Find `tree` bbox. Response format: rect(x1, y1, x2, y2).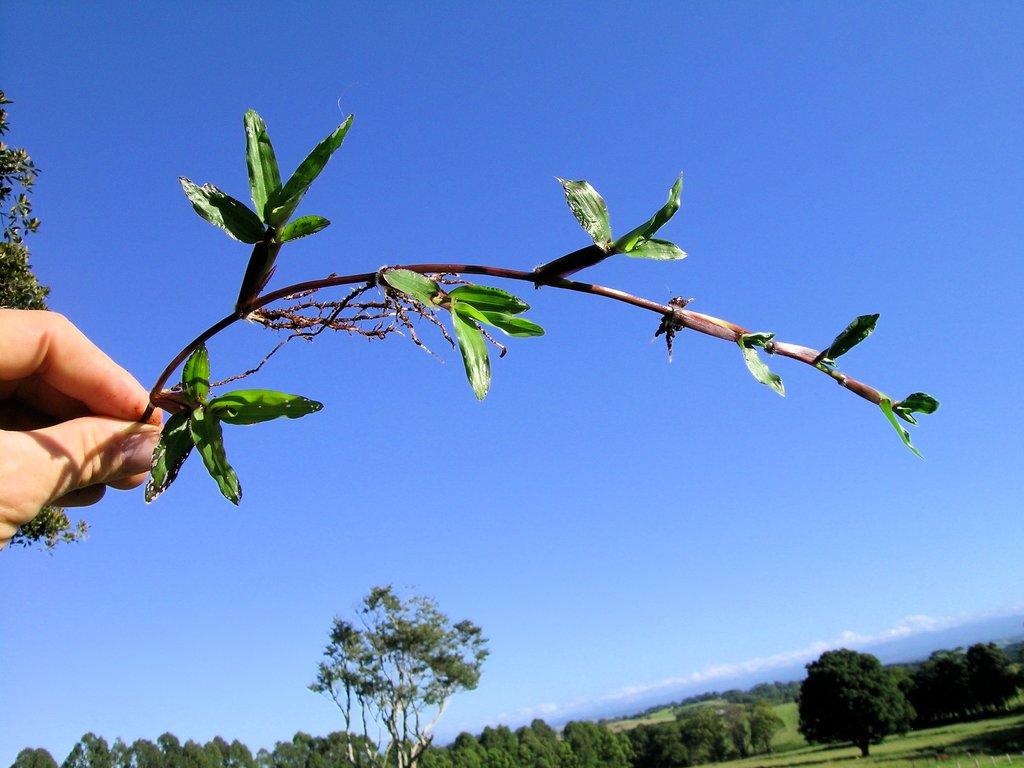
rect(614, 726, 640, 767).
